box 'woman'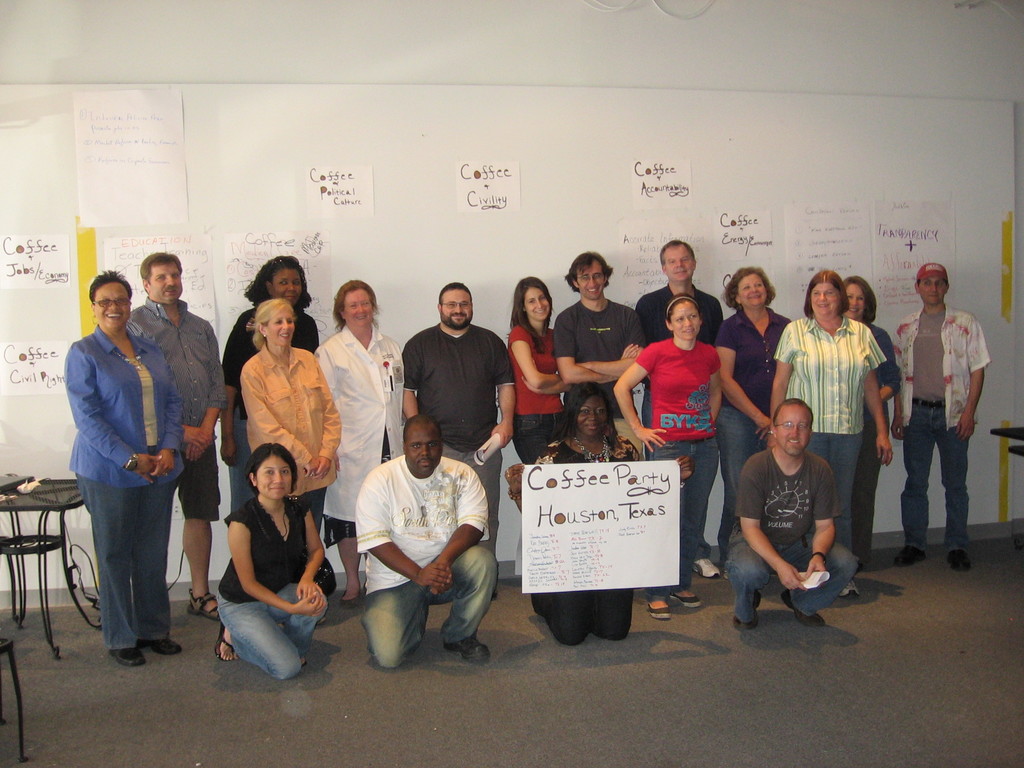
box(218, 254, 320, 507)
